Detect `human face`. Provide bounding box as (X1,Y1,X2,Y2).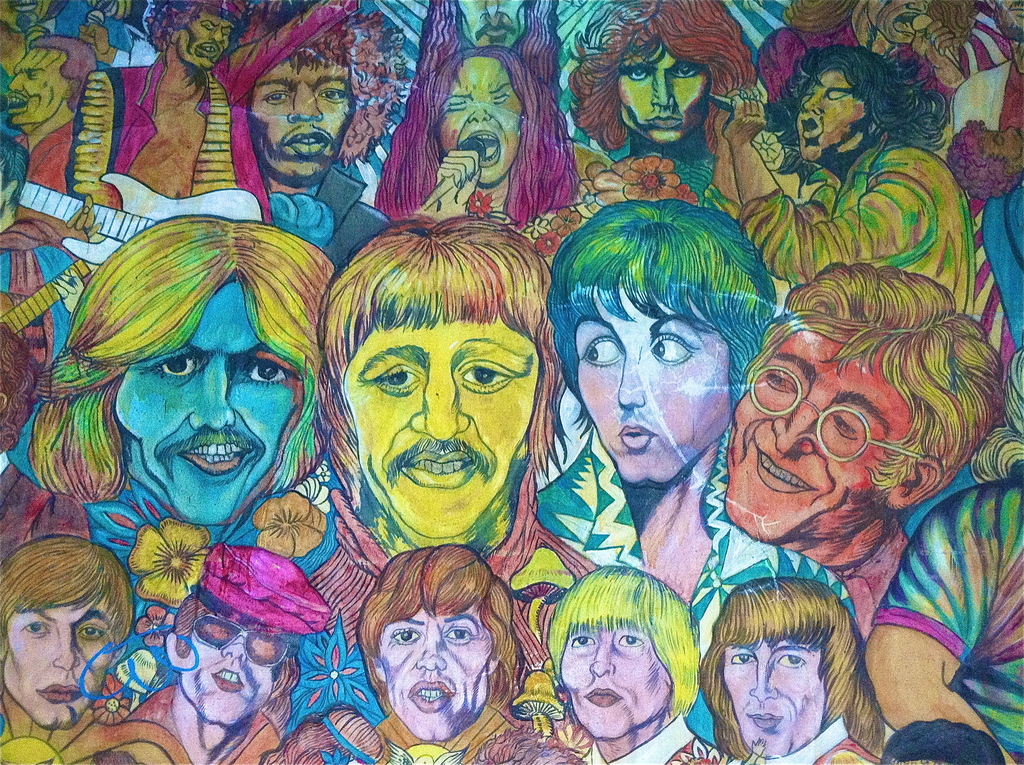
(243,58,355,186).
